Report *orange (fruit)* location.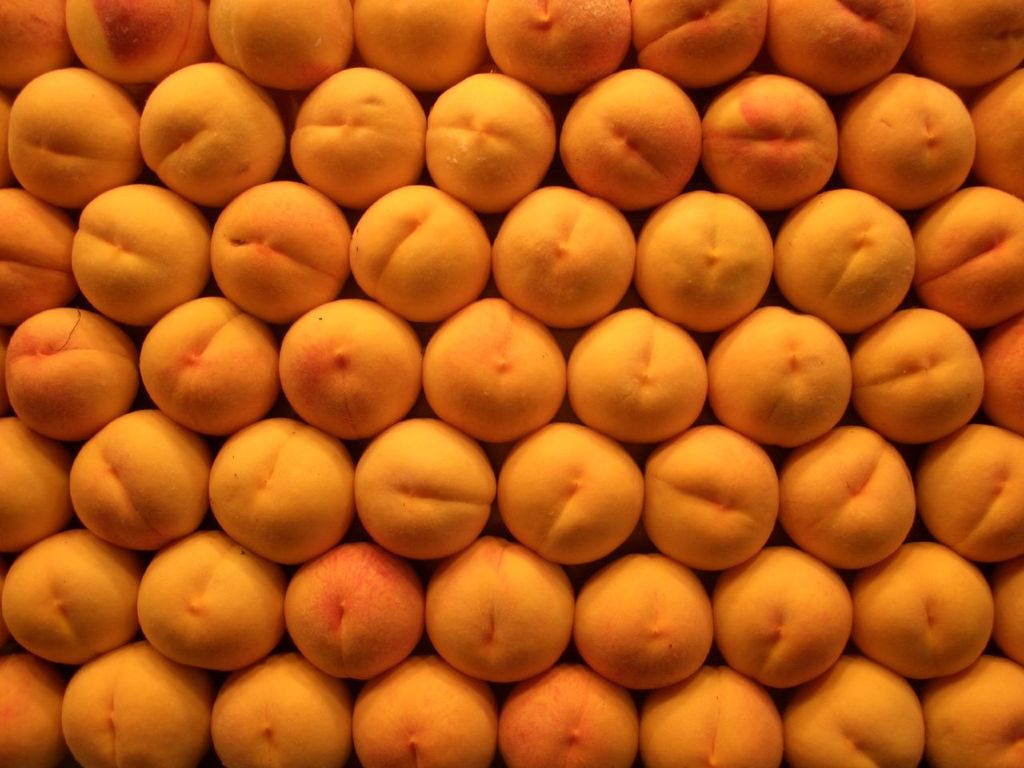
Report: x1=0 y1=418 x2=90 y2=550.
